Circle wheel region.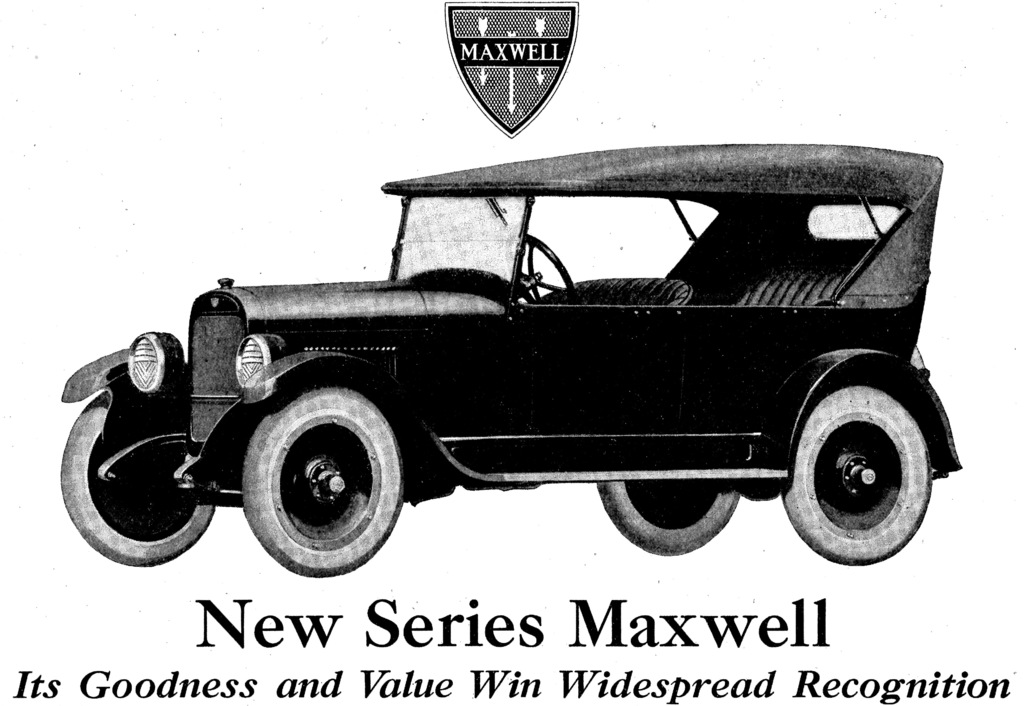
Region: 778/385/934/568.
